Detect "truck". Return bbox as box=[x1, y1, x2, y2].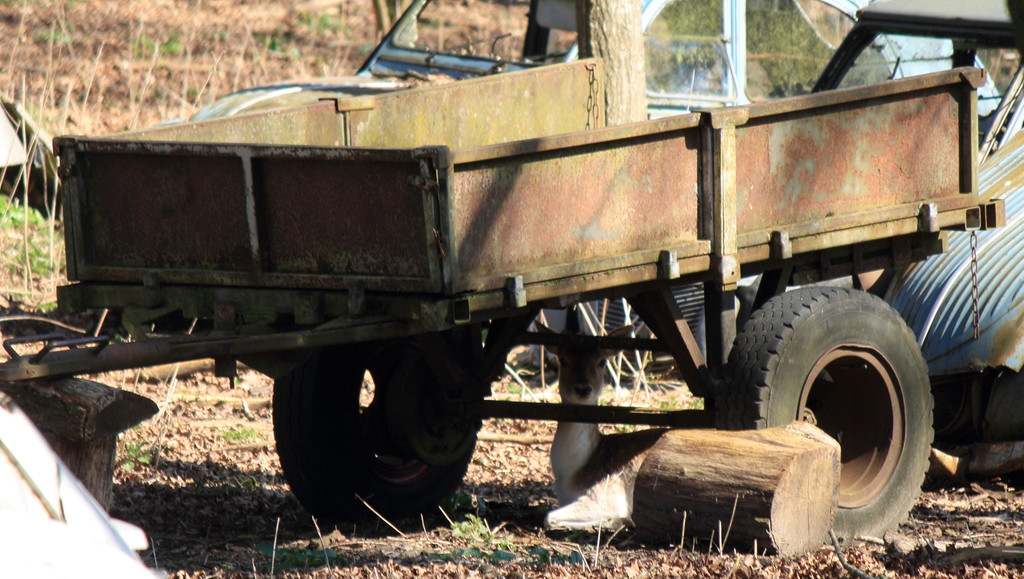
box=[0, 48, 1007, 555].
